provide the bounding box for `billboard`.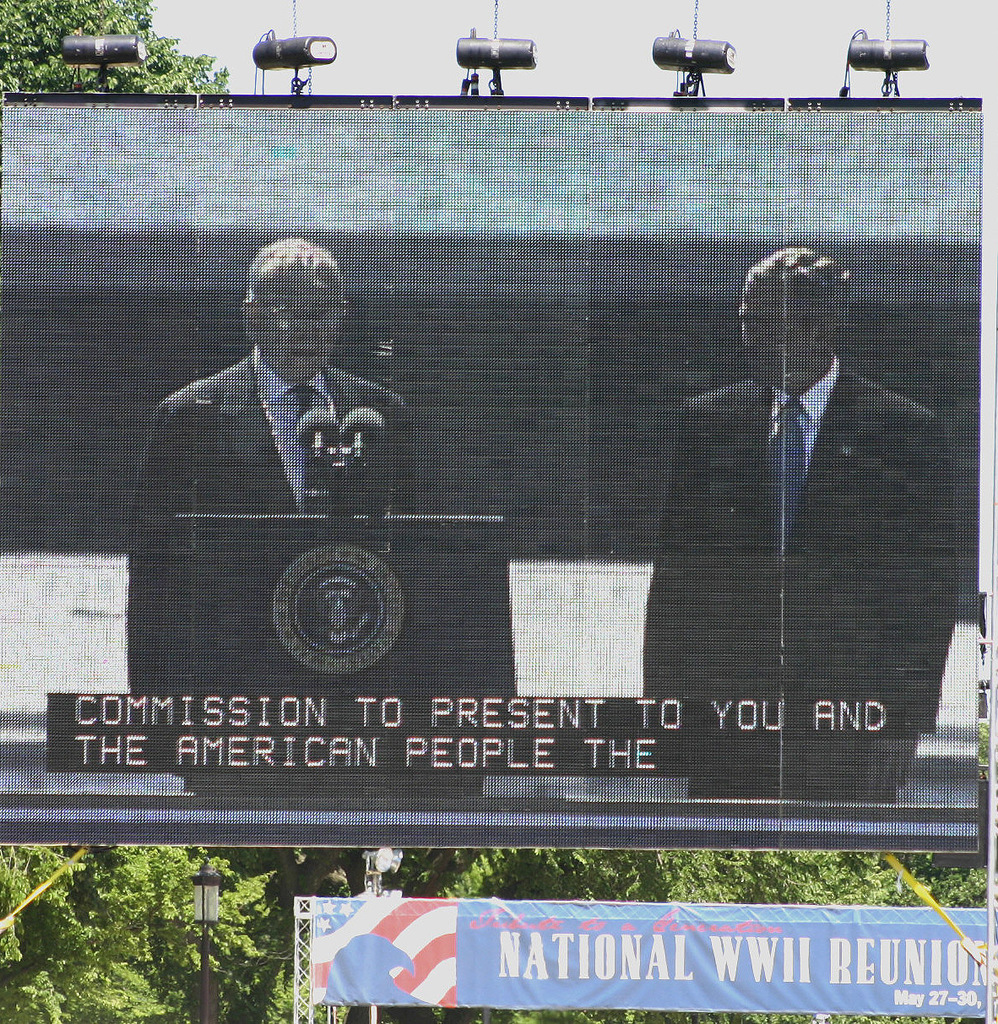
(x1=299, y1=905, x2=994, y2=1020).
